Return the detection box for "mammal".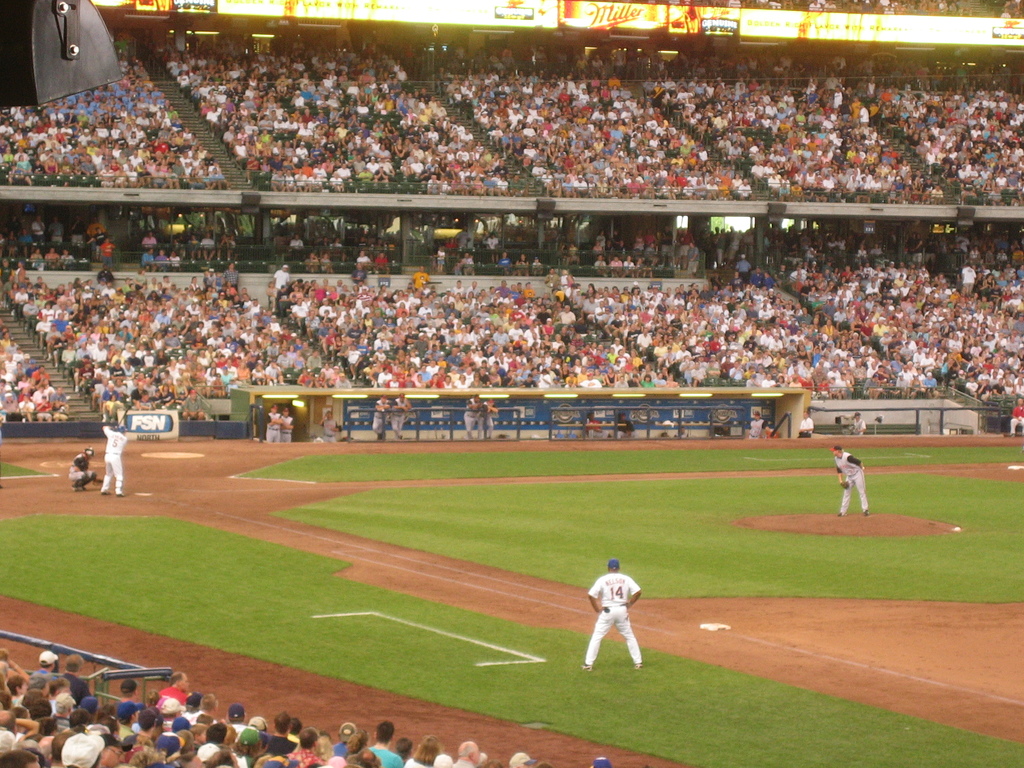
select_region(829, 444, 870, 515).
